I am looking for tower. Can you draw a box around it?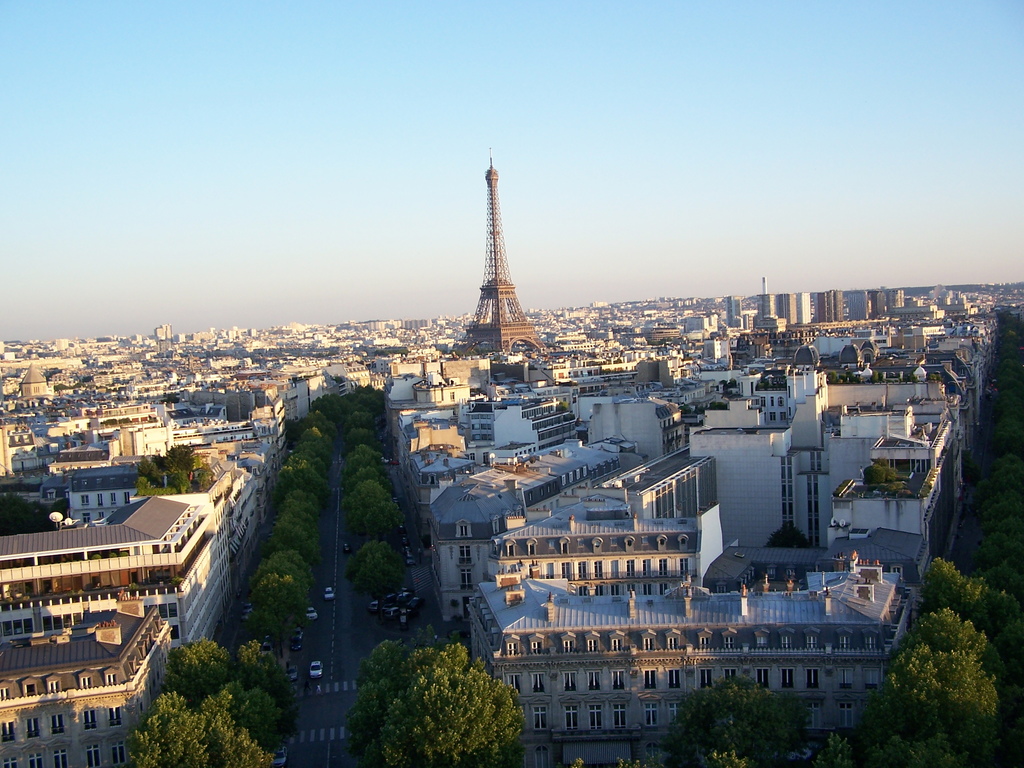
Sure, the bounding box is Rect(750, 291, 776, 338).
